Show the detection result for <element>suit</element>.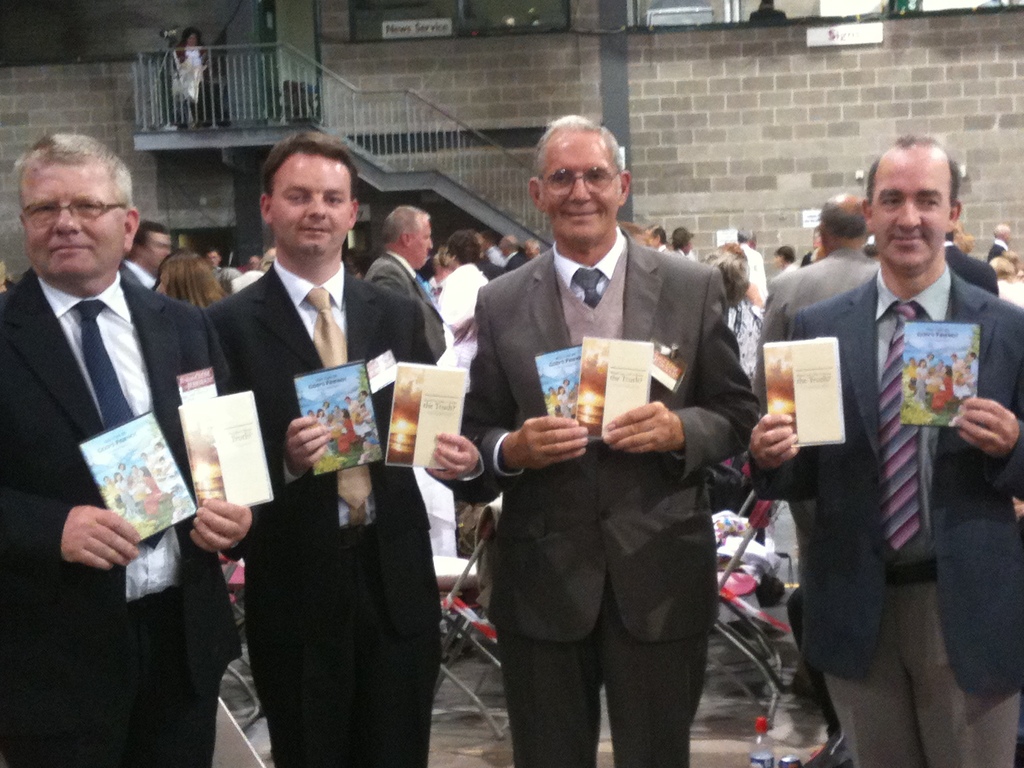
[left=468, top=232, right=762, bottom=767].
